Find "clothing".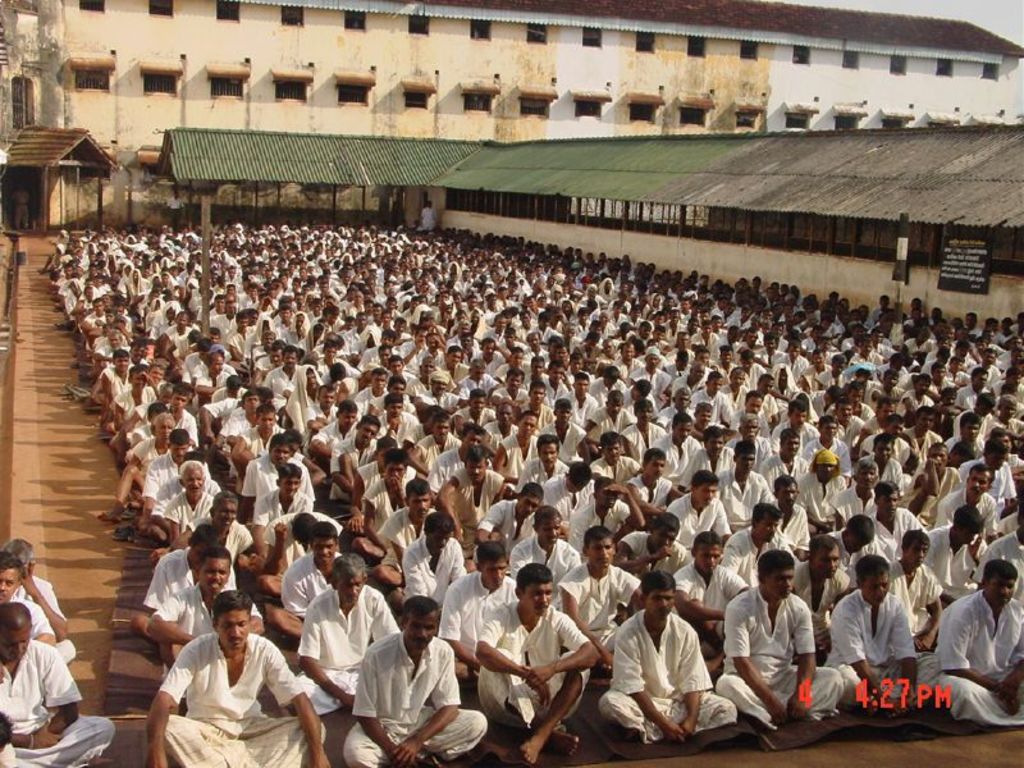
[361,475,413,526].
